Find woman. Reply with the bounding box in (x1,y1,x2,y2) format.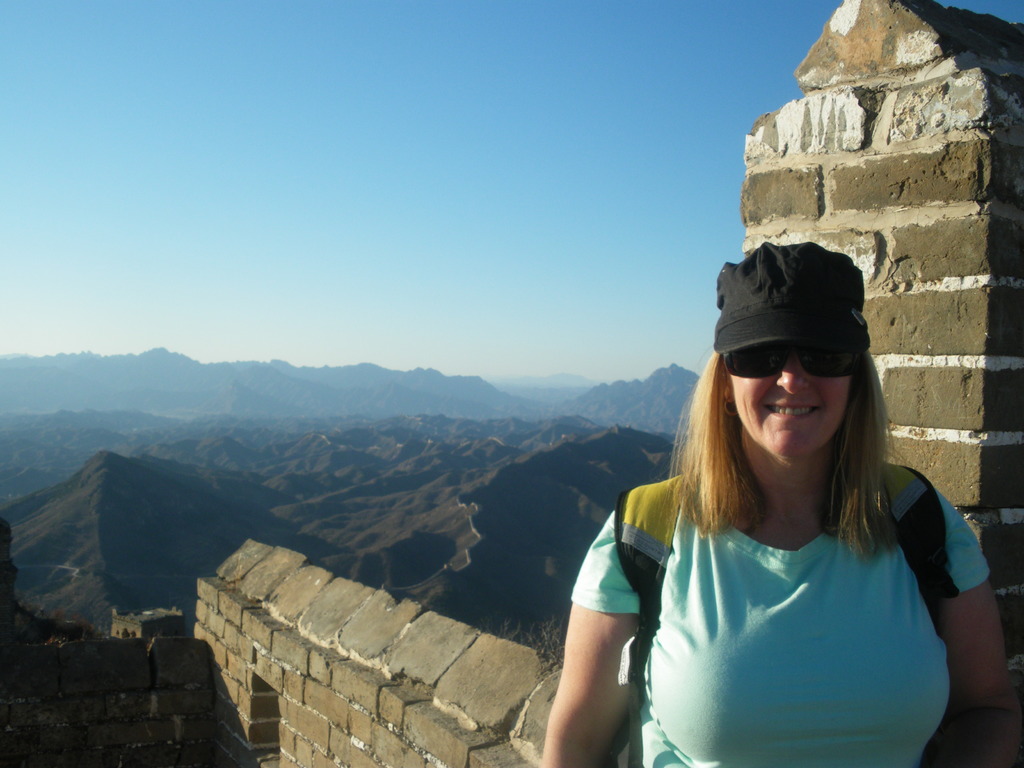
(531,236,1023,767).
